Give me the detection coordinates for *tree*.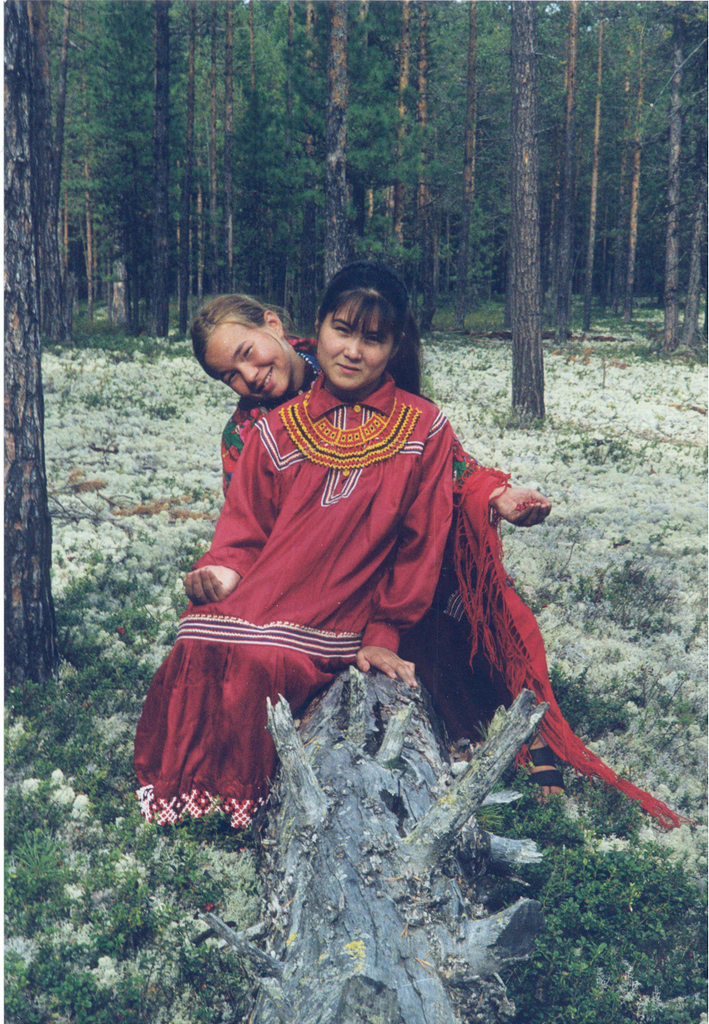
l=488, t=2, r=550, b=423.
